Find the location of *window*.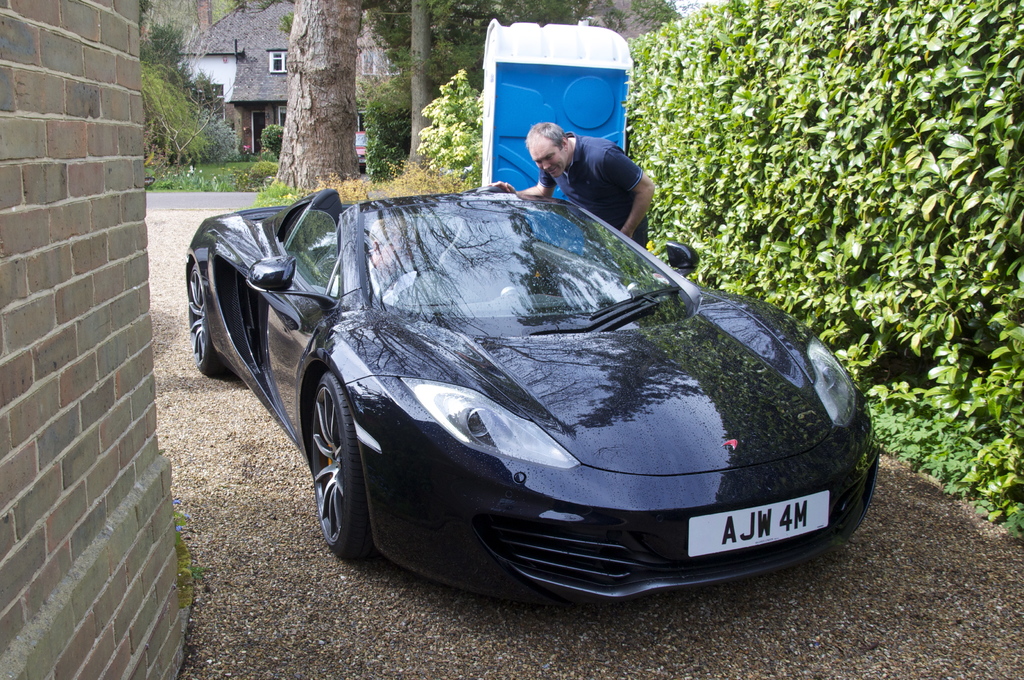
Location: 355 53 394 76.
